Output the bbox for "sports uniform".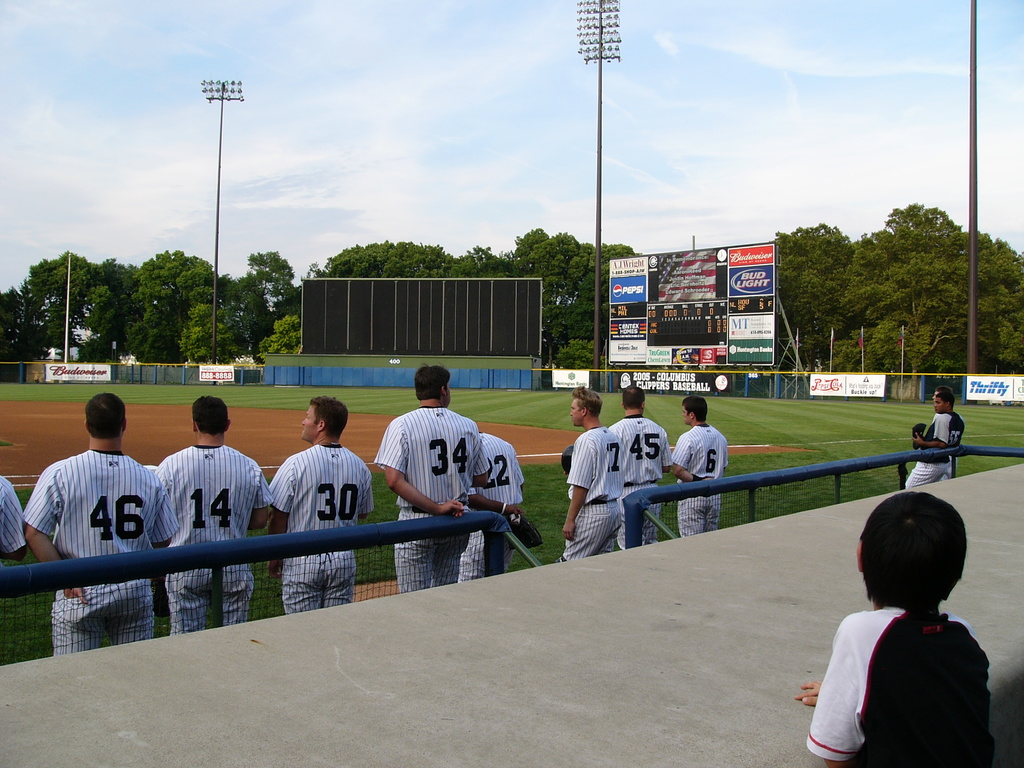
box=[142, 441, 281, 627].
